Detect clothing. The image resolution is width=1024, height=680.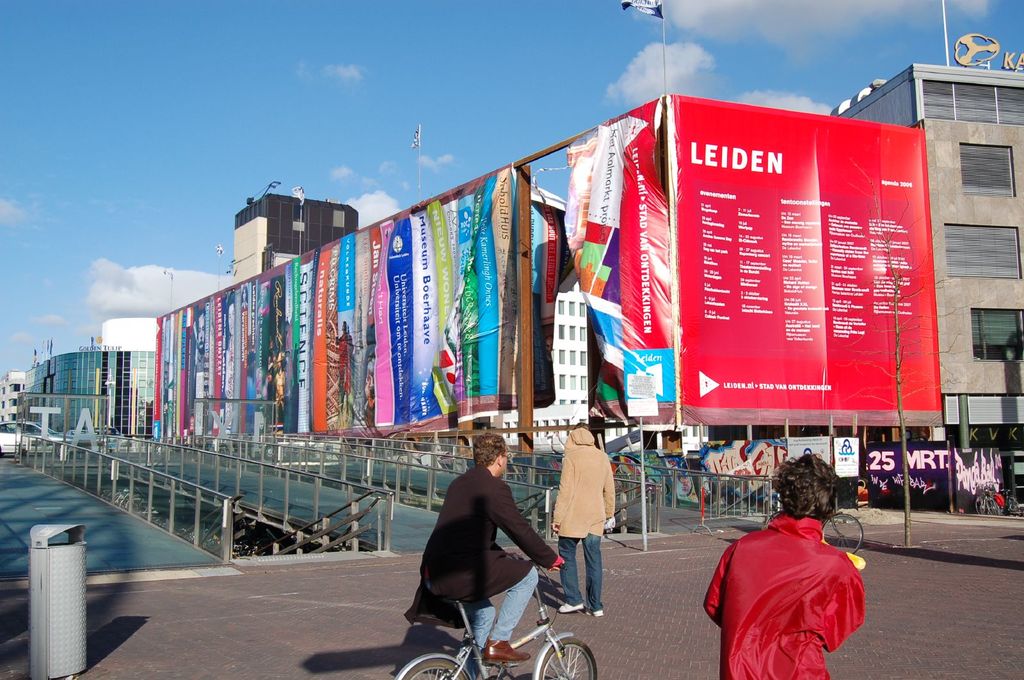
[x1=717, y1=517, x2=879, y2=663].
